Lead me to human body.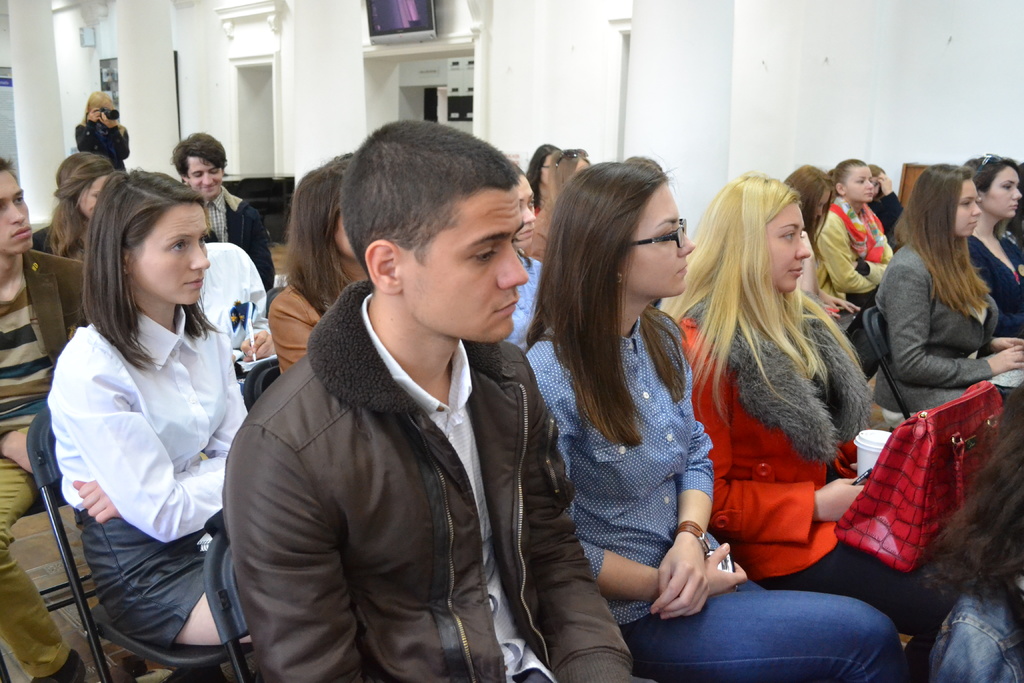
Lead to left=214, top=120, right=652, bottom=682.
